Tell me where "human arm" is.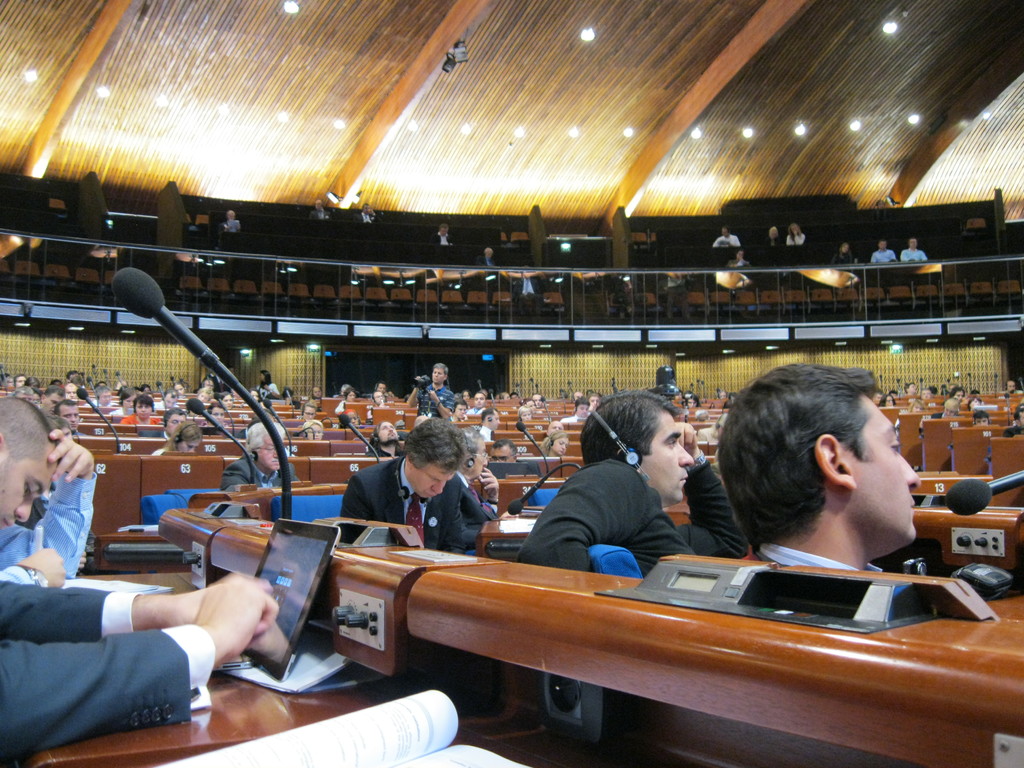
"human arm" is at detection(0, 429, 97, 579).
